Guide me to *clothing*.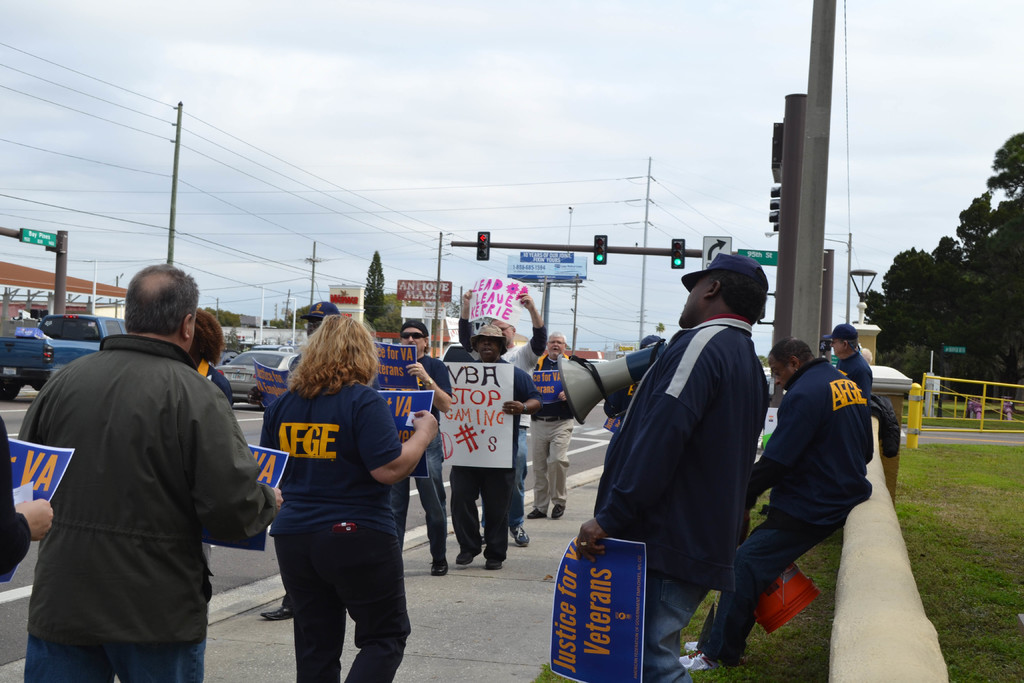
Guidance: {"left": 17, "top": 284, "right": 271, "bottom": 679}.
